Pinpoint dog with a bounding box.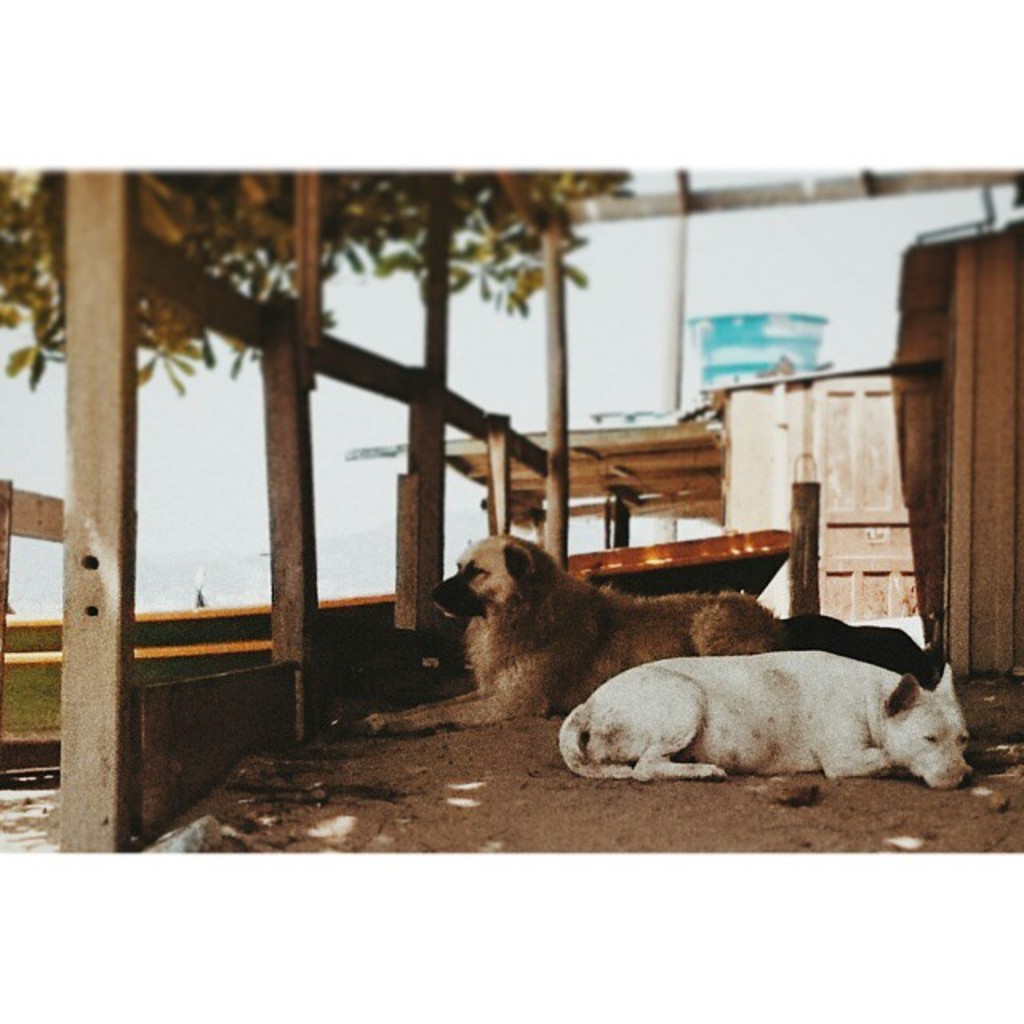
x1=363, y1=531, x2=789, y2=738.
